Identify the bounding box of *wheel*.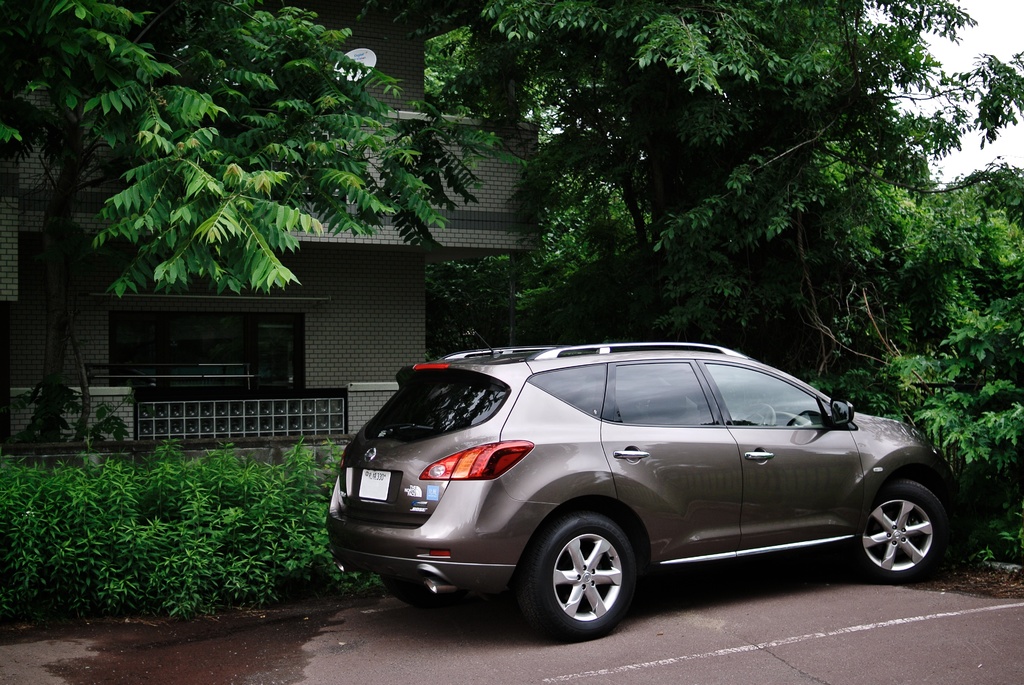
BBox(379, 576, 439, 604).
